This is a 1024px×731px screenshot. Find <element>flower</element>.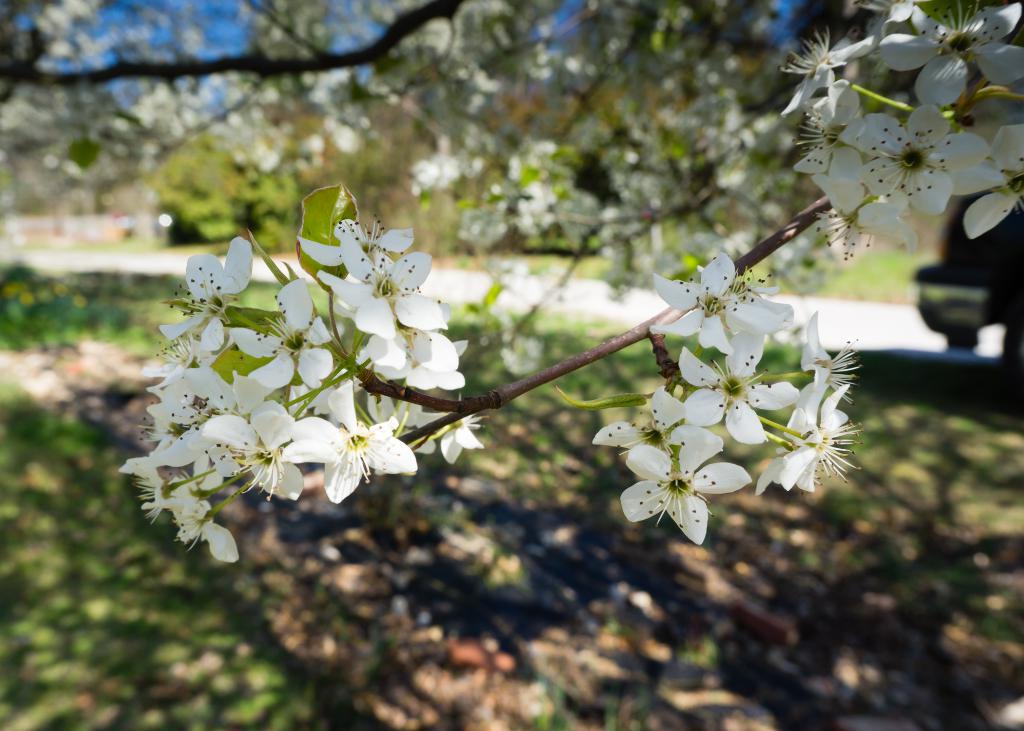
Bounding box: crop(680, 328, 800, 445).
